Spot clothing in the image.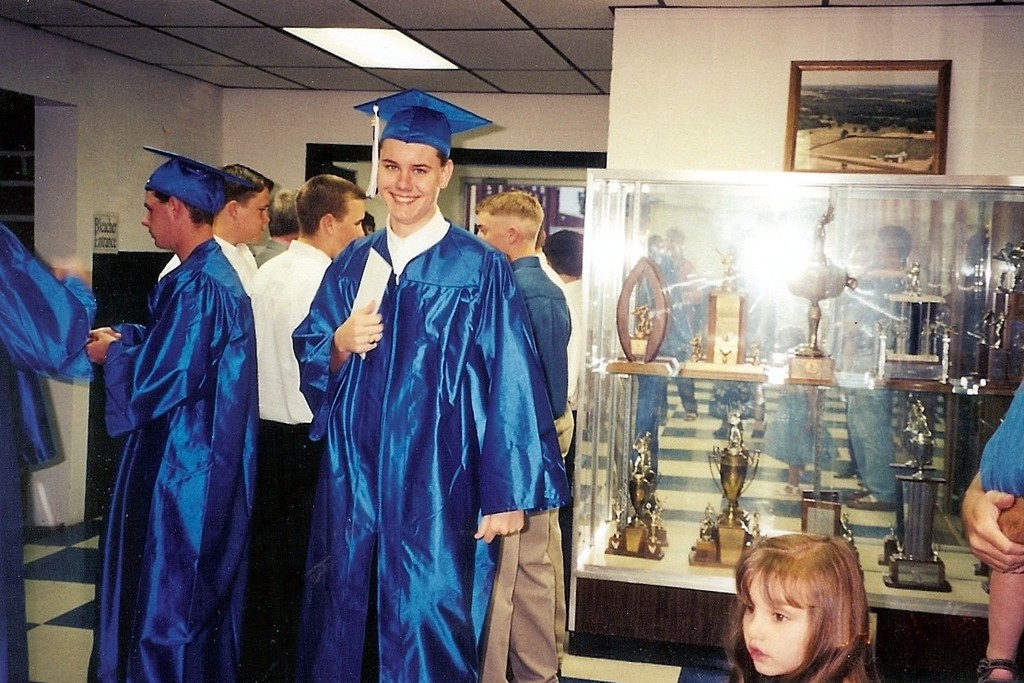
clothing found at l=245, t=235, r=332, b=677.
